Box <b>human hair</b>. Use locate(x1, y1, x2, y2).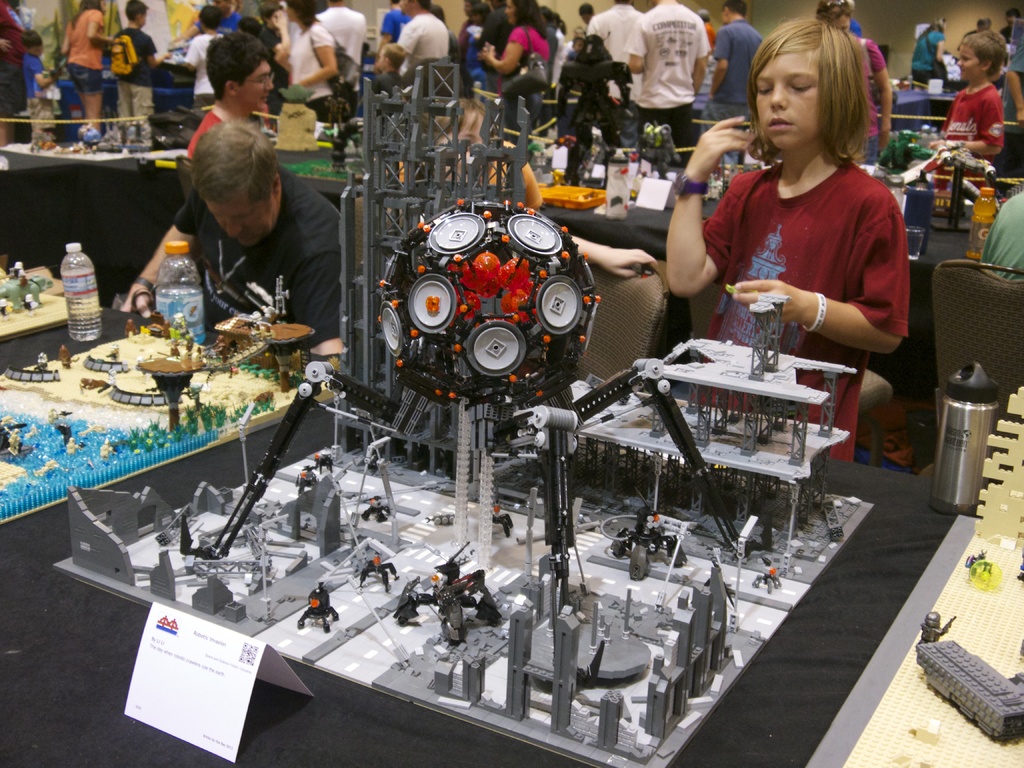
locate(71, 0, 103, 28).
